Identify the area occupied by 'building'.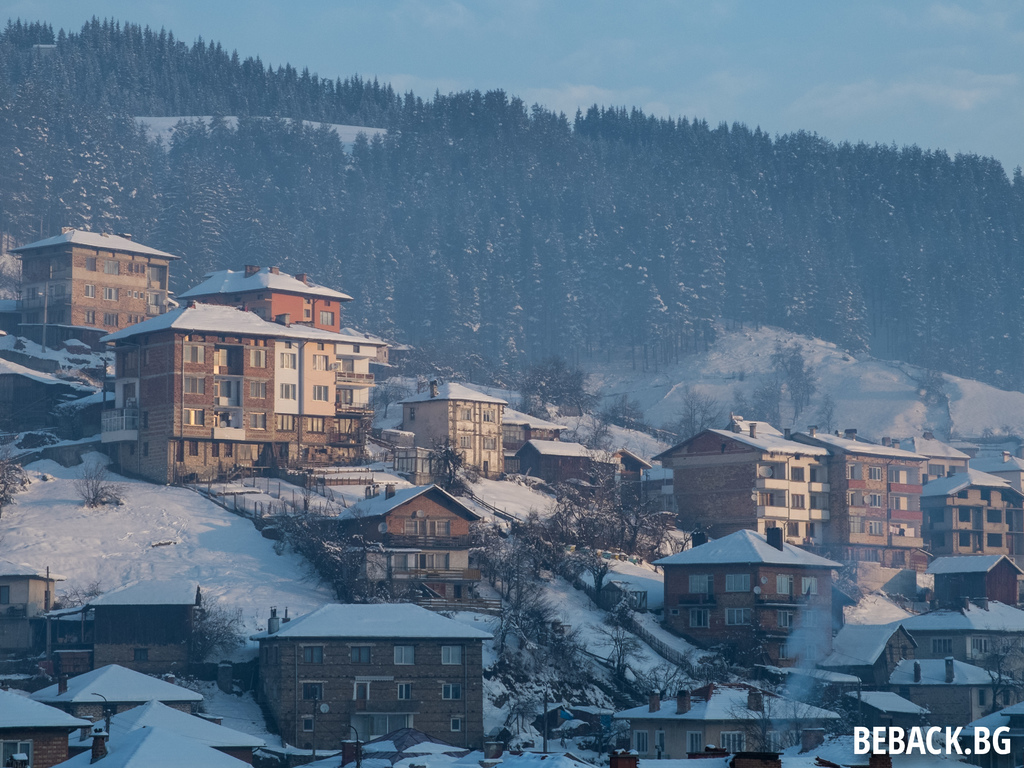
Area: bbox=(390, 376, 505, 482).
